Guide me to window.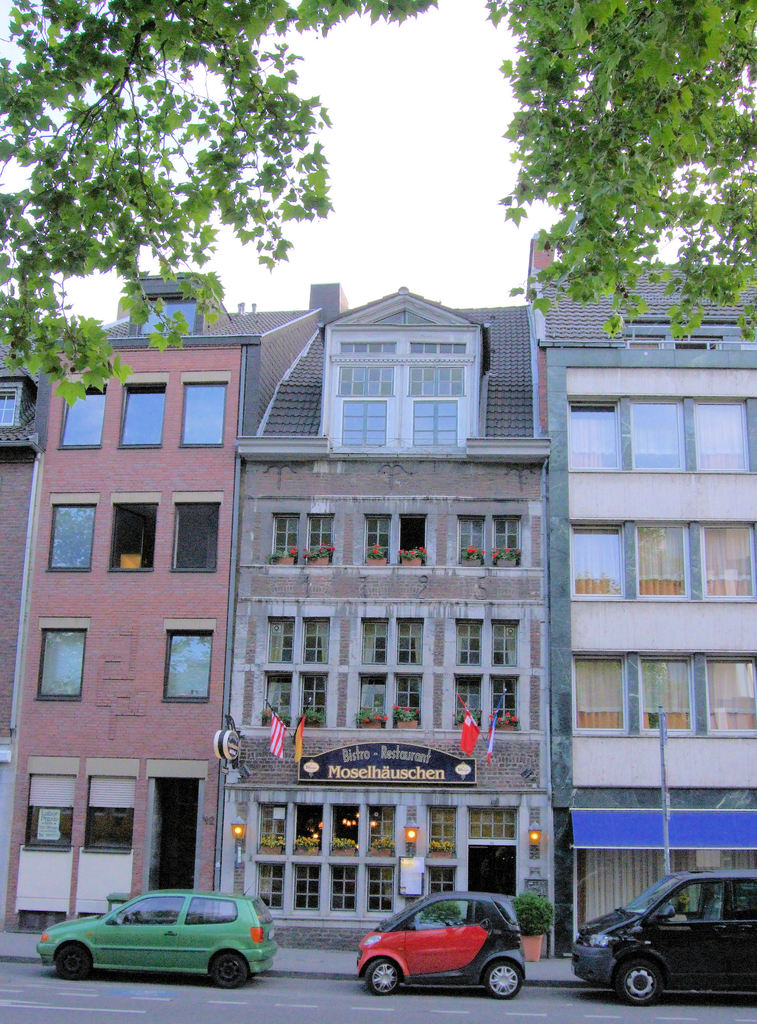
Guidance: crop(289, 863, 322, 915).
